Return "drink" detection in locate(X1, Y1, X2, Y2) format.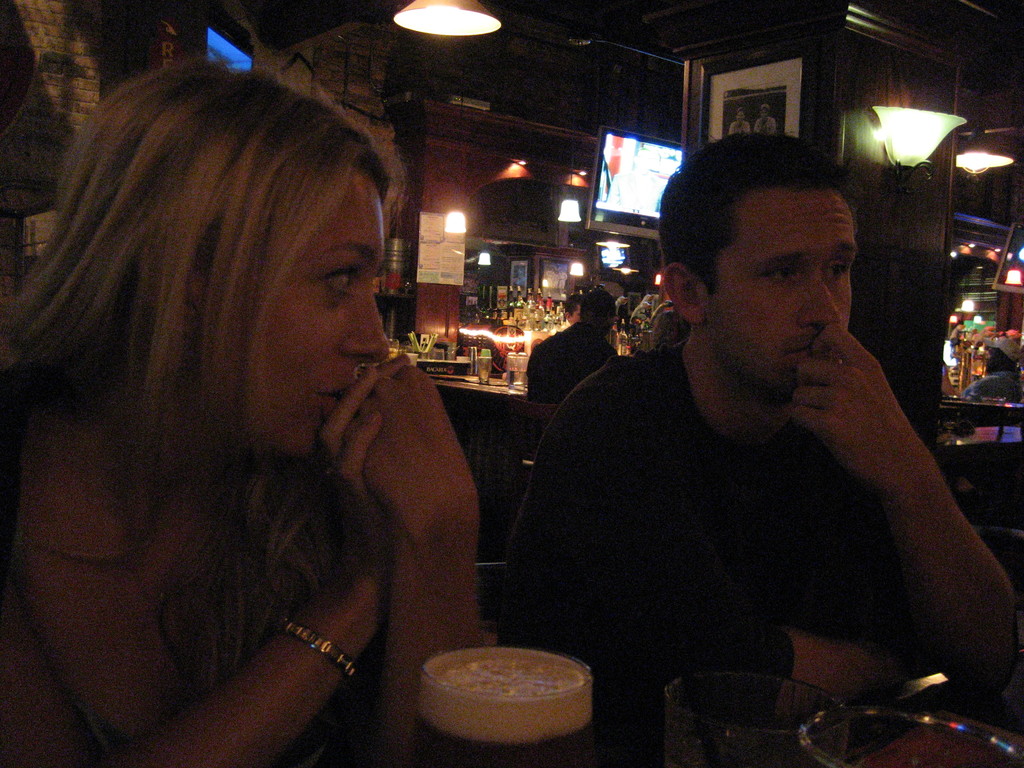
locate(507, 368, 527, 389).
